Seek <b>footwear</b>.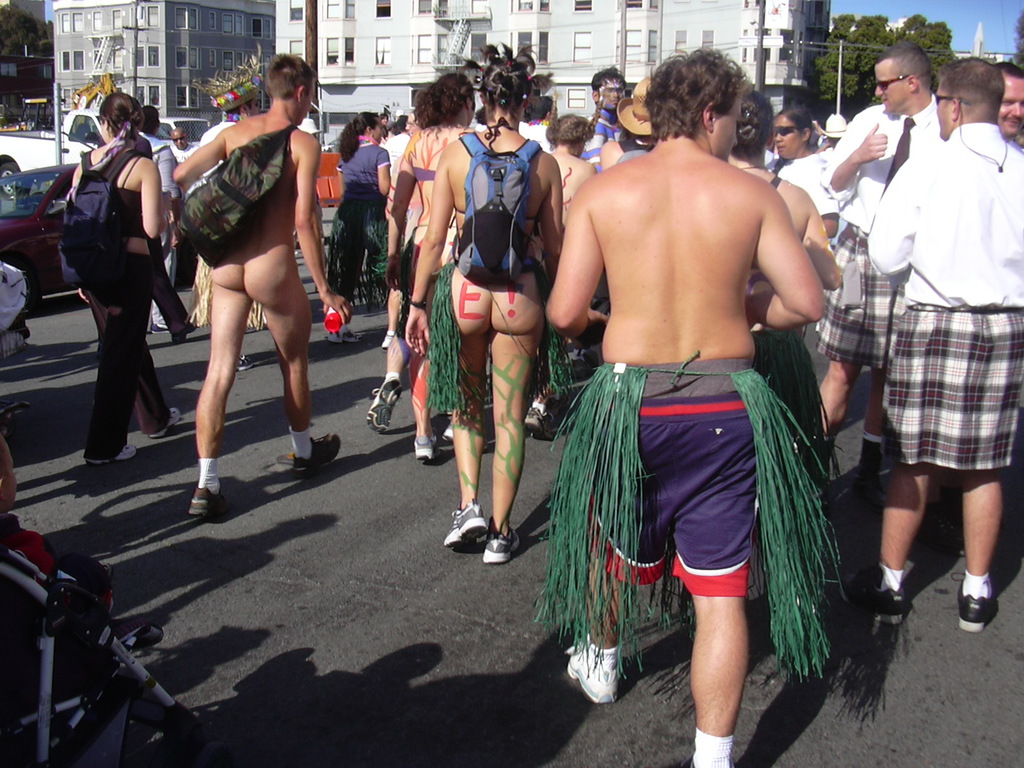
412/424/438/463.
